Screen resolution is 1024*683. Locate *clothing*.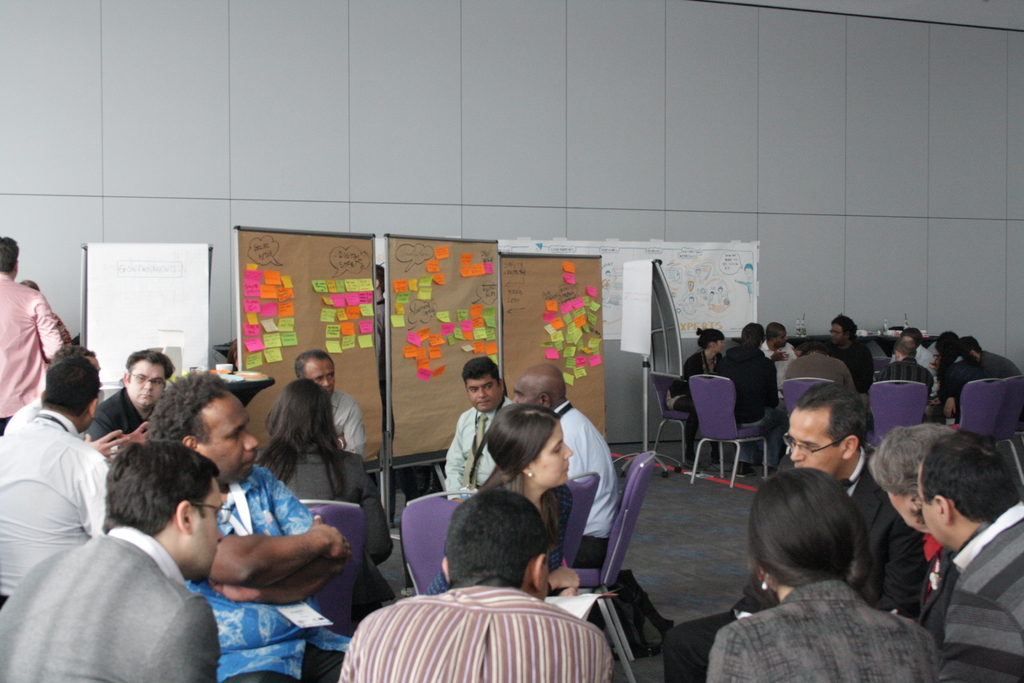
box(909, 526, 957, 641).
